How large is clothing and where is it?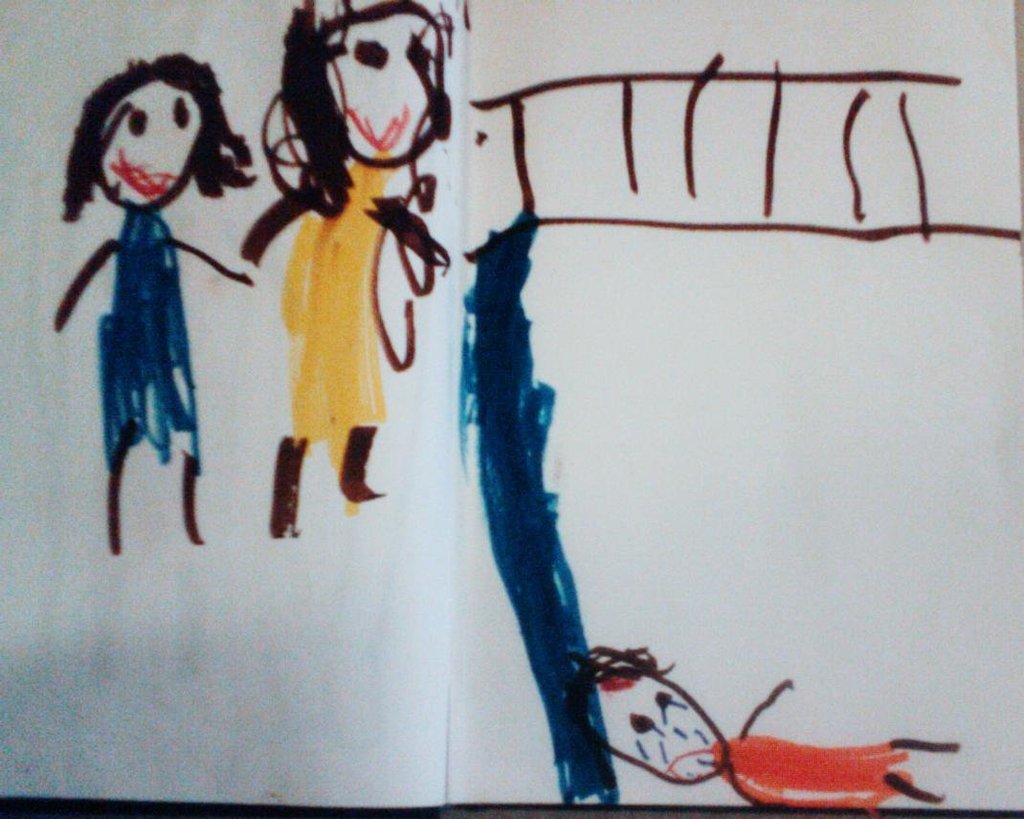
Bounding box: box=[723, 682, 943, 817].
